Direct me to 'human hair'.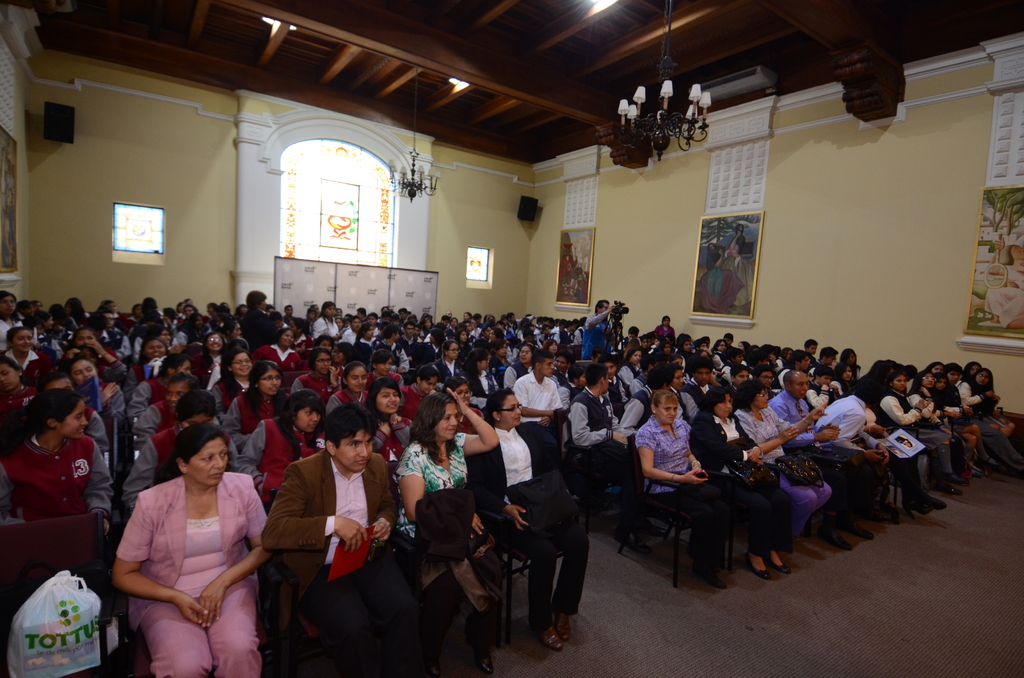
Direction: 886,368,903,383.
